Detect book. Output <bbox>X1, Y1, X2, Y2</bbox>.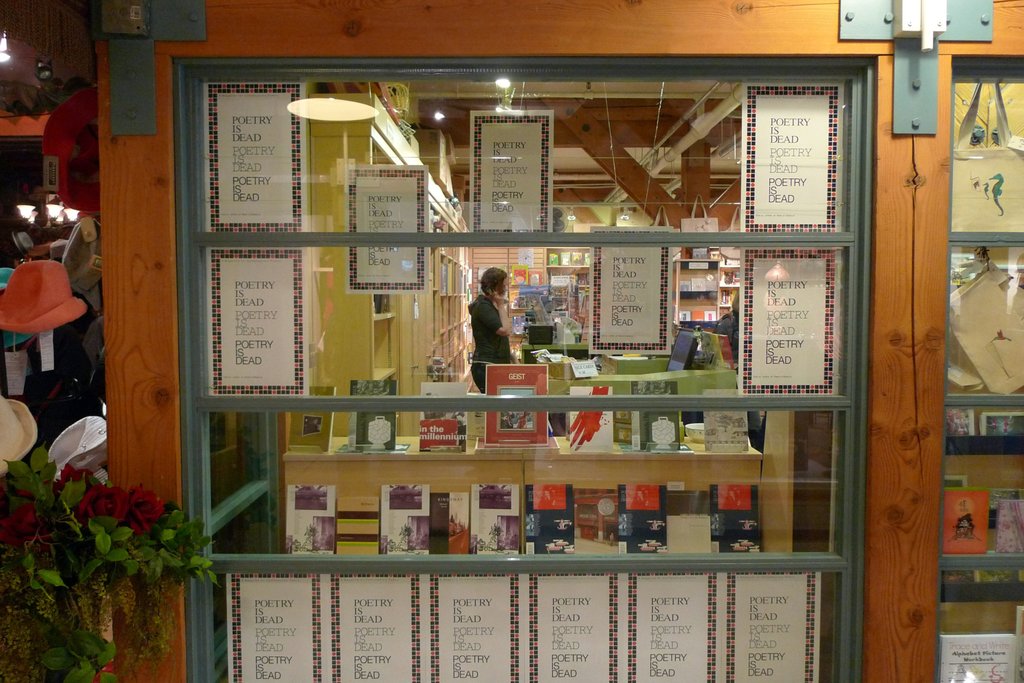
<bbox>420, 382, 468, 454</bbox>.
